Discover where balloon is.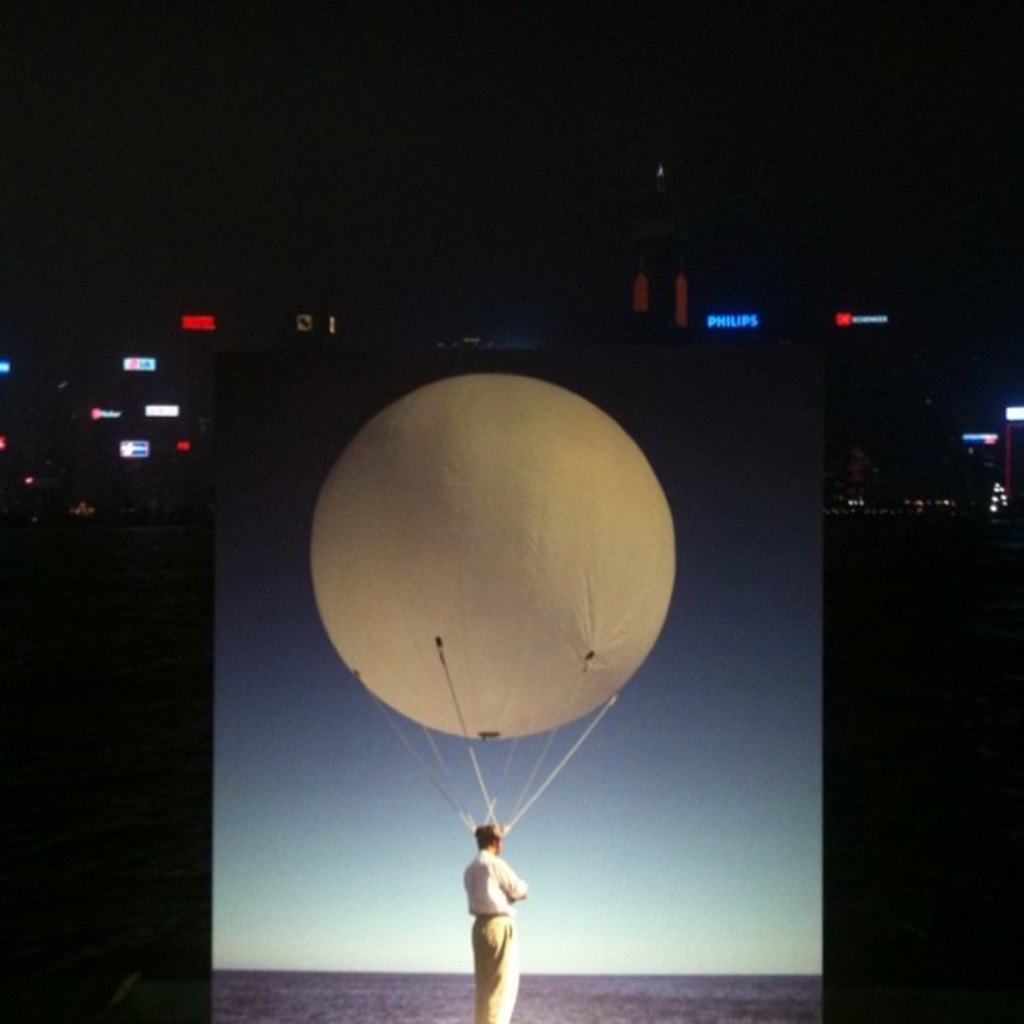
Discovered at 311,376,673,738.
